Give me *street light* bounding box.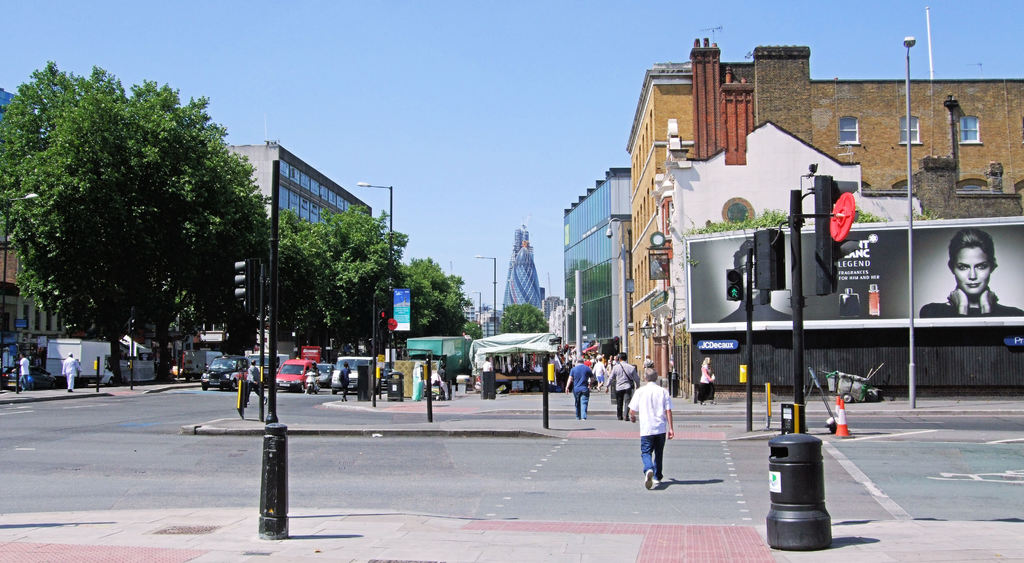
<bbox>606, 218, 628, 365</bbox>.
